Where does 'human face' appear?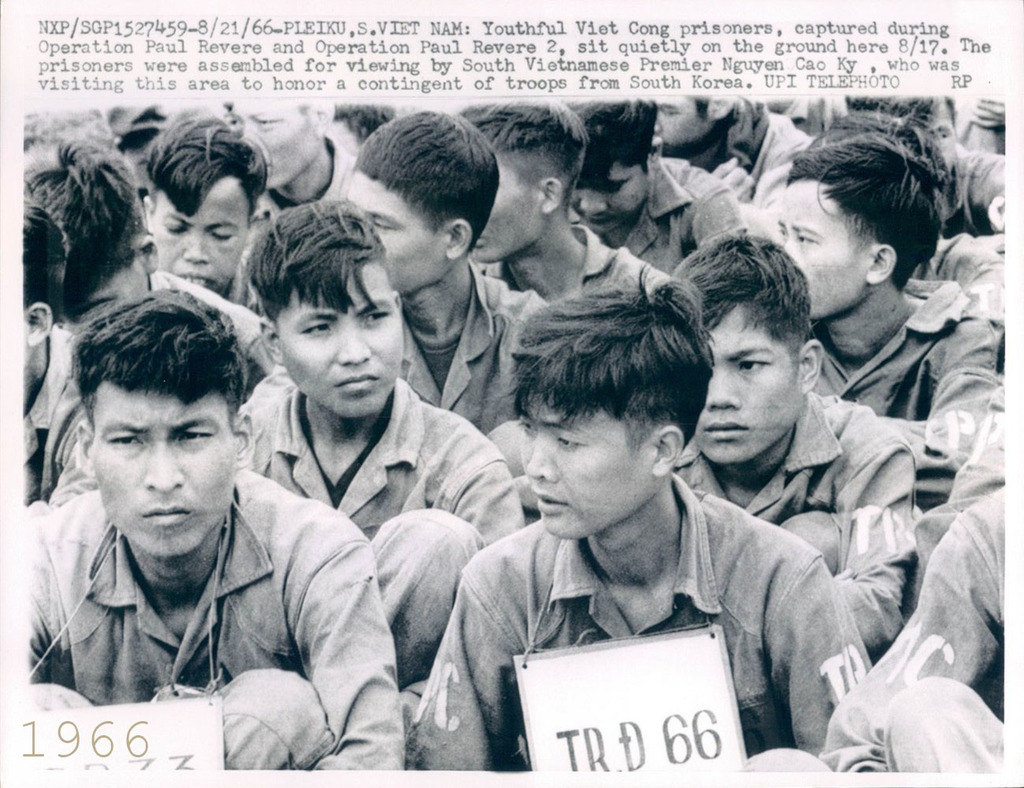
Appears at (x1=650, y1=95, x2=712, y2=147).
